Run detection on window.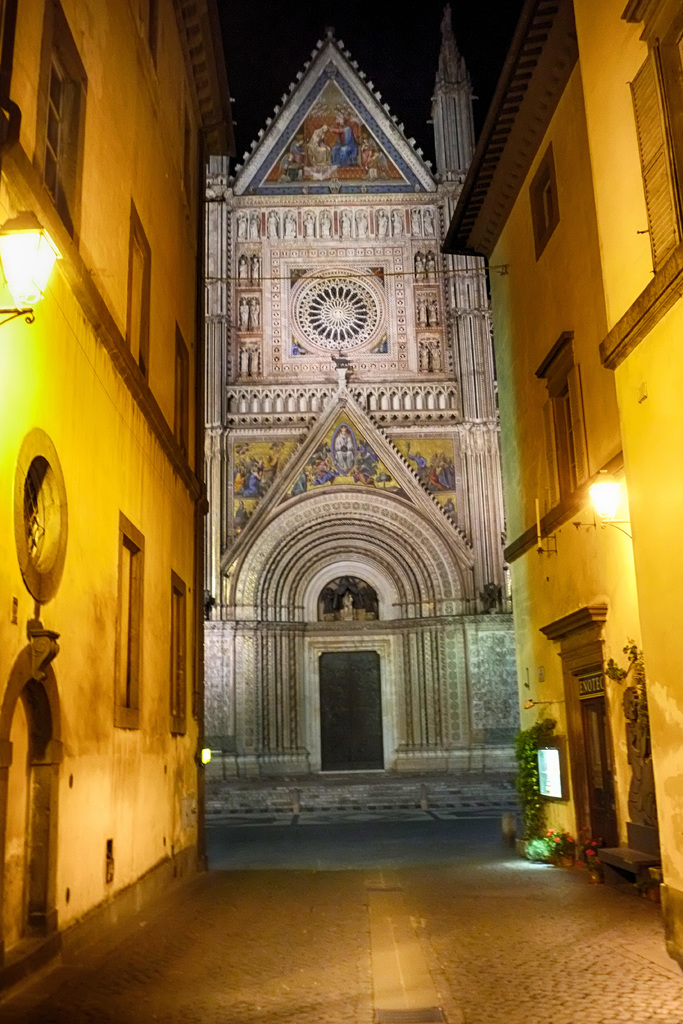
Result: locate(558, 345, 584, 511).
